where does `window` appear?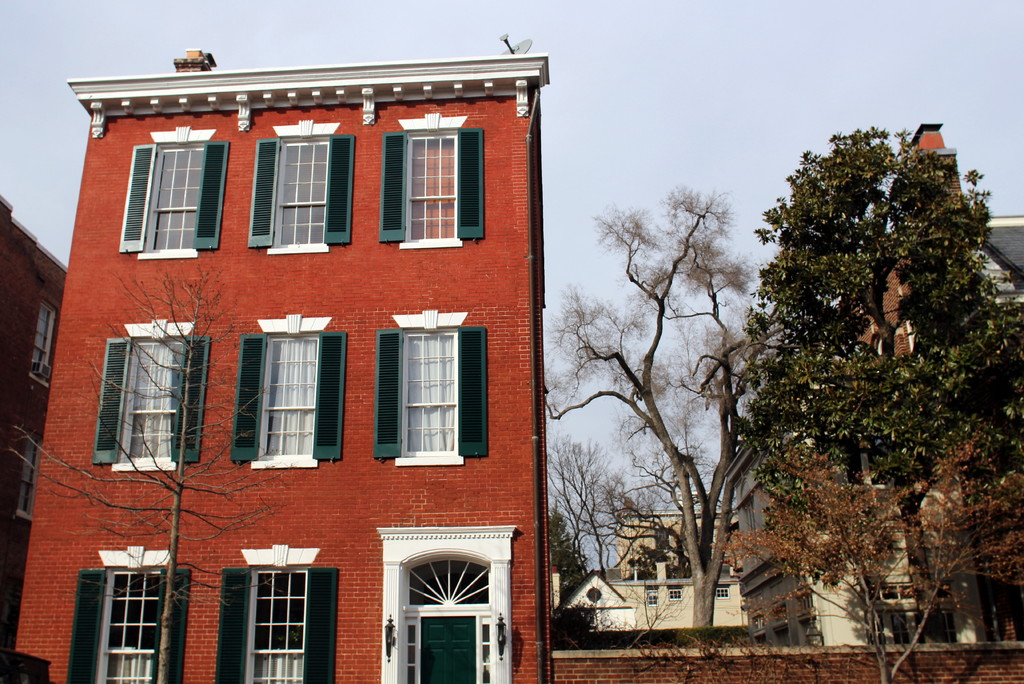
Appears at 227, 311, 348, 468.
